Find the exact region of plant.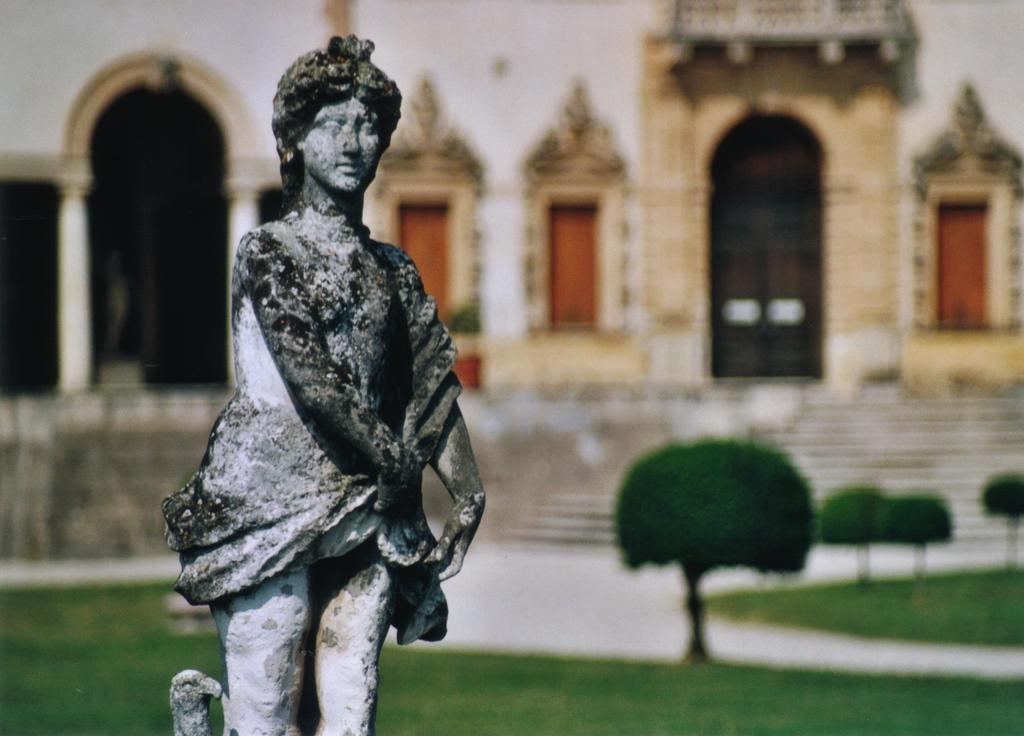
Exact region: 1:580:1023:735.
